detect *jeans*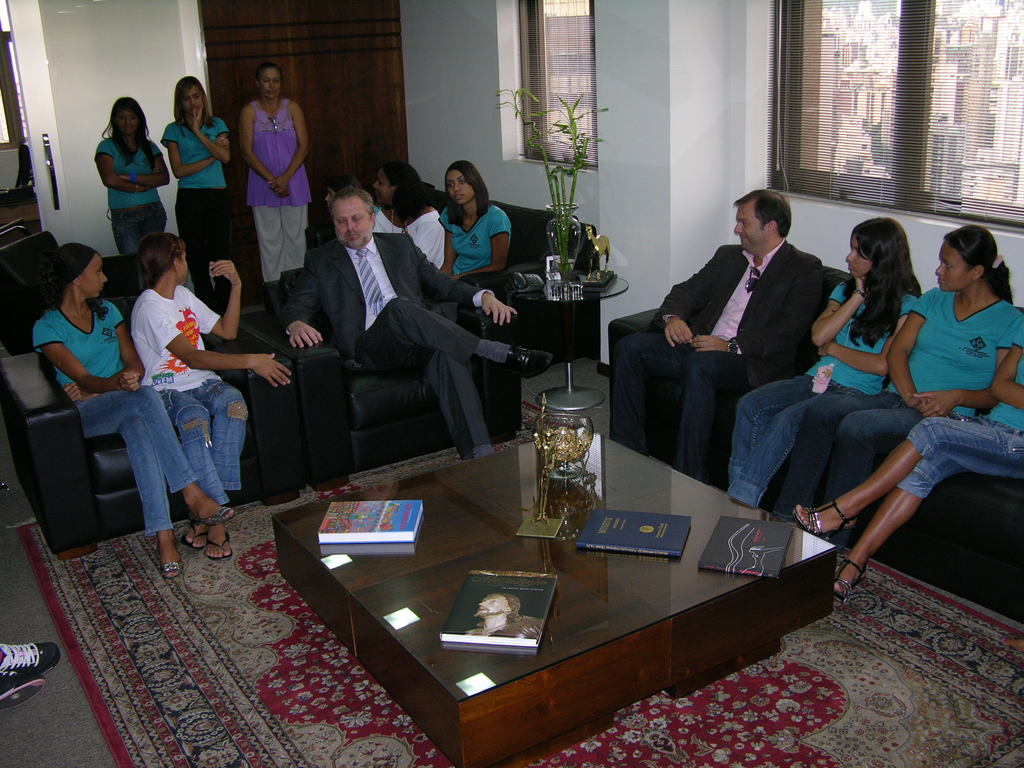
BBox(161, 372, 249, 502)
